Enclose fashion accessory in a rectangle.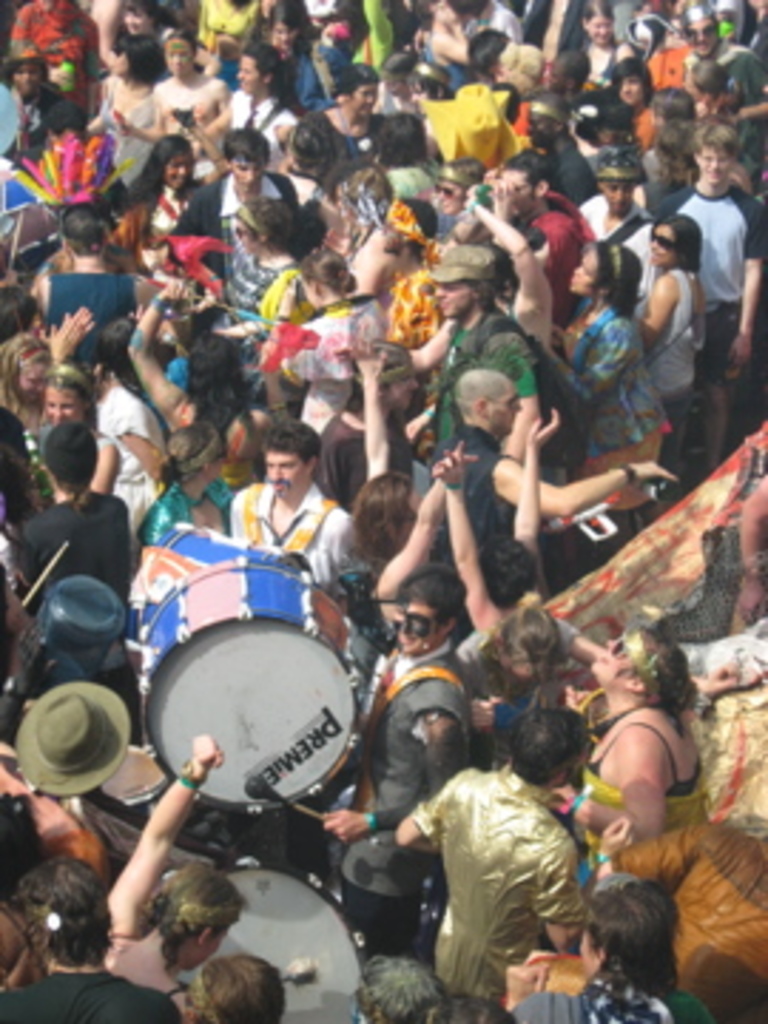
x1=609 y1=634 x2=631 y2=660.
